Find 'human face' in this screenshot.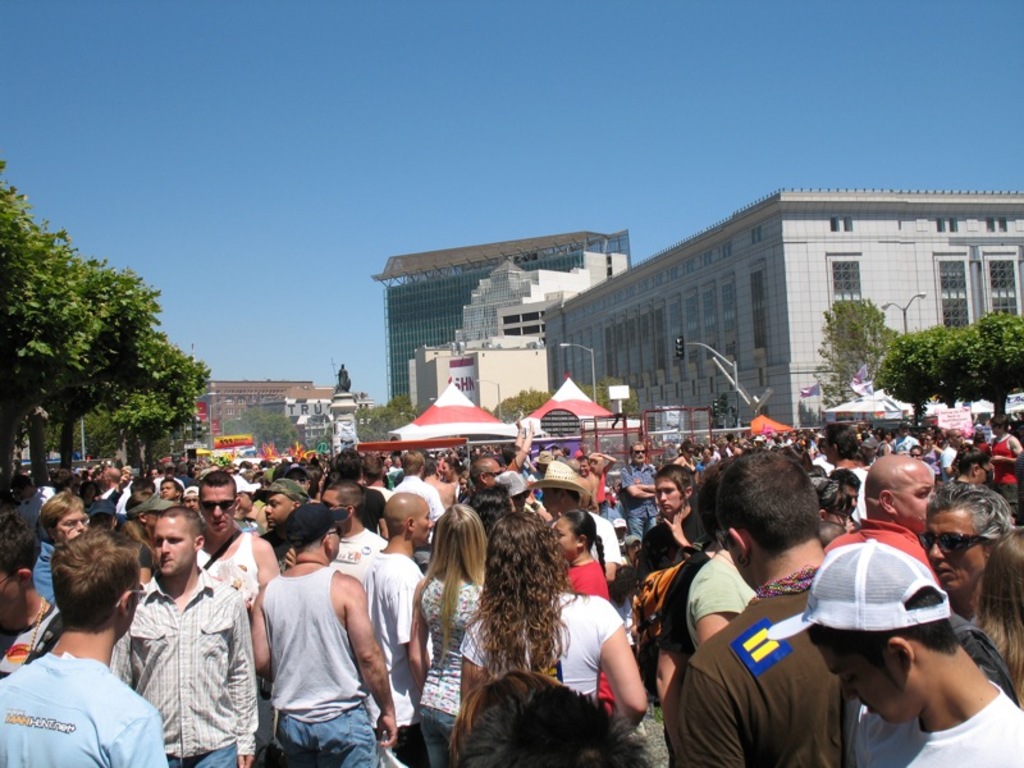
The bounding box for 'human face' is left=539, top=486, right=557, bottom=509.
